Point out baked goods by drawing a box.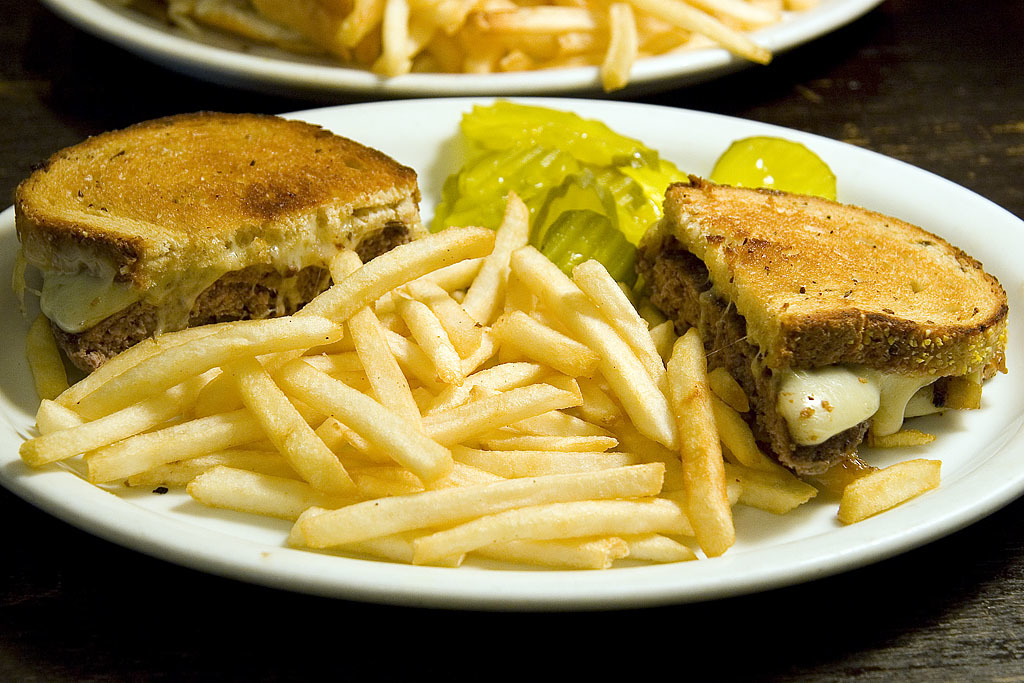
(13, 110, 422, 376).
